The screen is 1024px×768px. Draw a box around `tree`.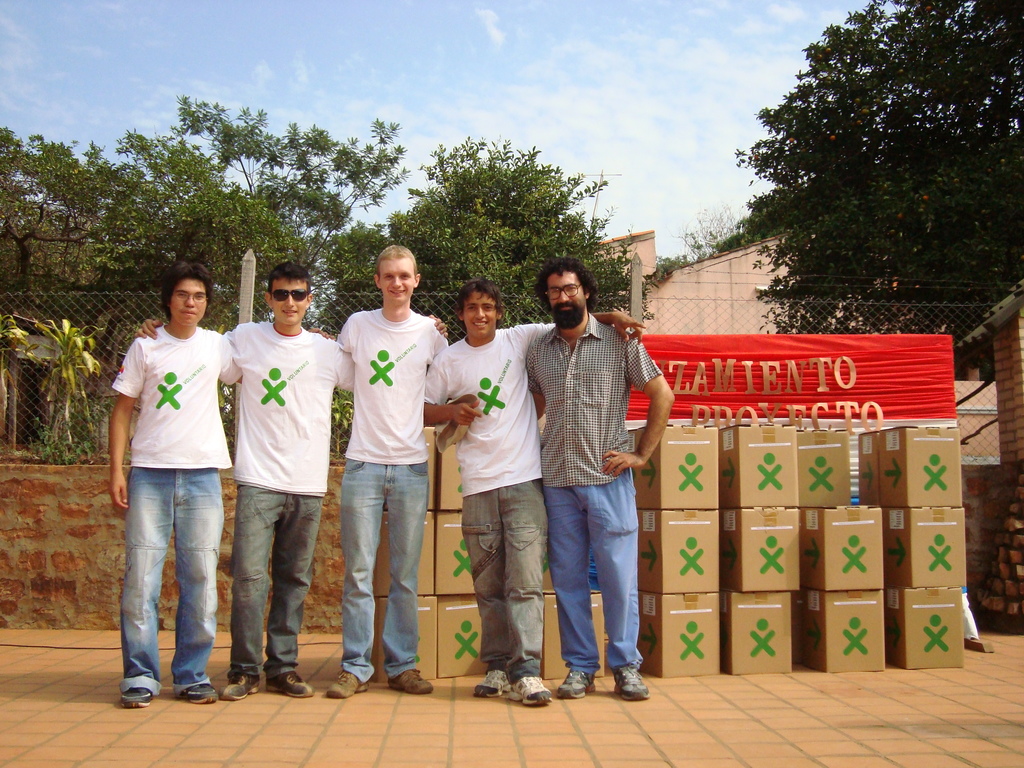
[x1=0, y1=95, x2=416, y2=307].
